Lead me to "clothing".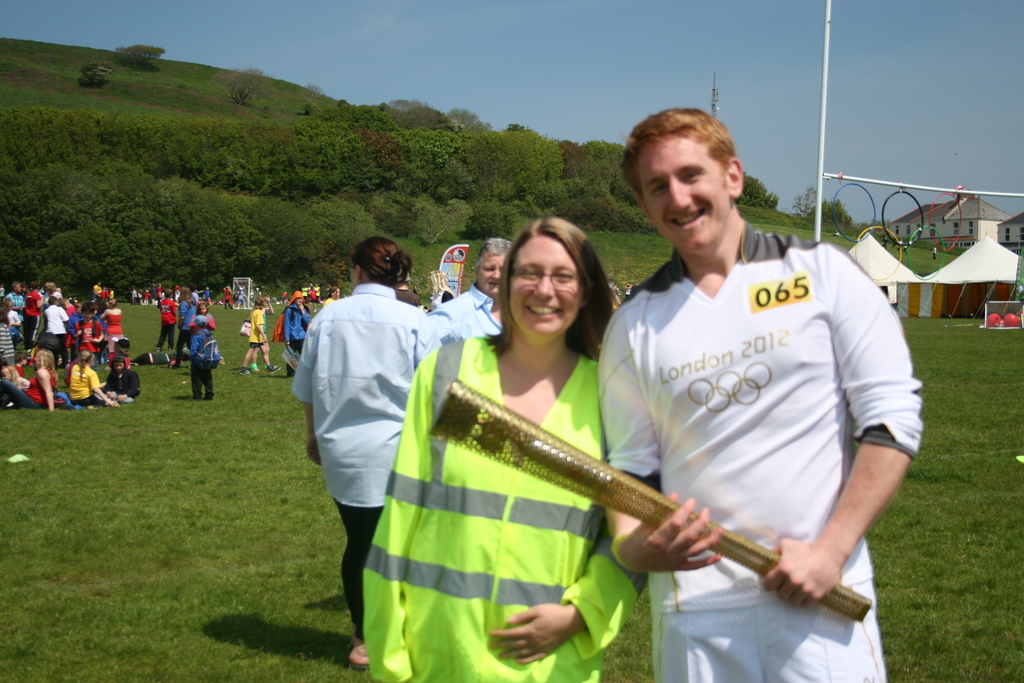
Lead to x1=0 y1=366 x2=56 y2=408.
